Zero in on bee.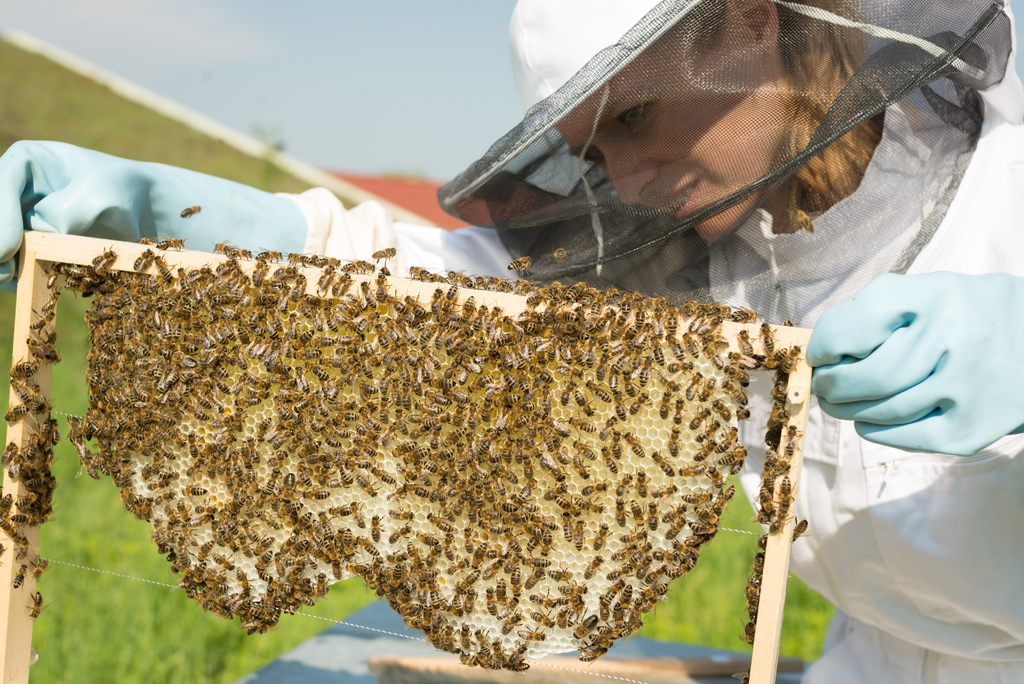
Zeroed in: Rect(16, 533, 31, 562).
